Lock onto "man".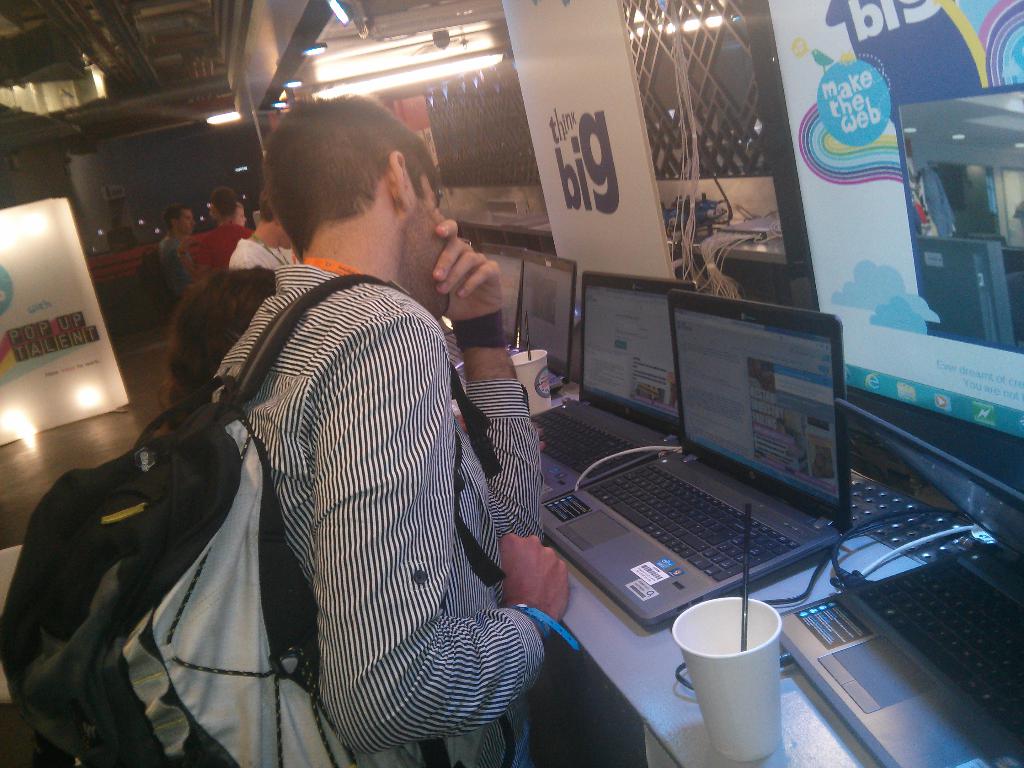
Locked: rect(155, 209, 196, 290).
